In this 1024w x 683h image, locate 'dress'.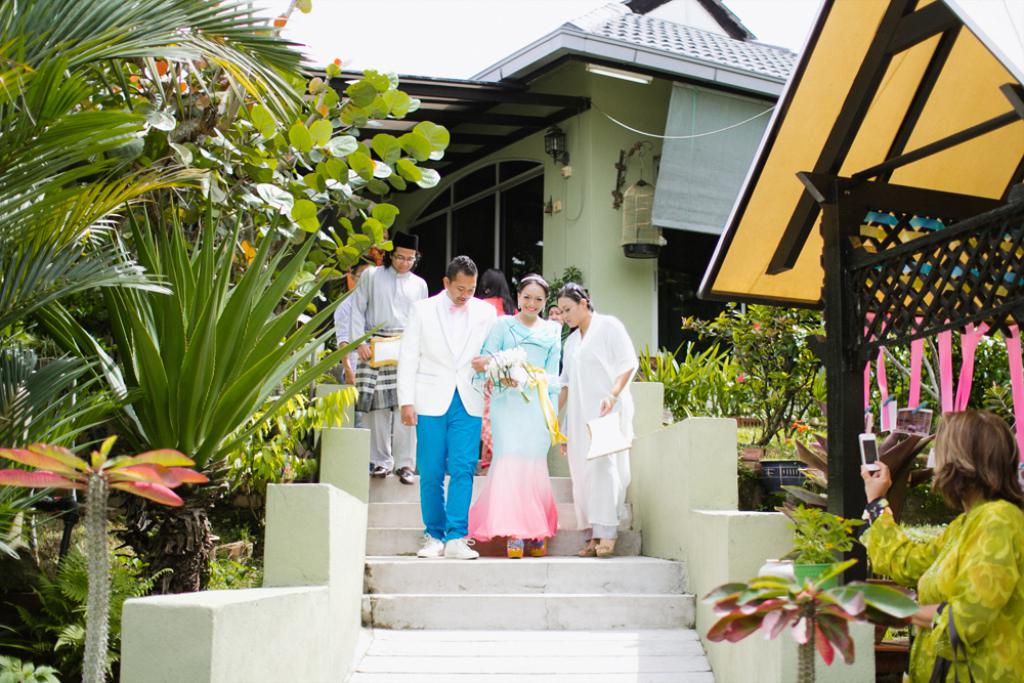
Bounding box: left=466, top=314, right=560, bottom=542.
